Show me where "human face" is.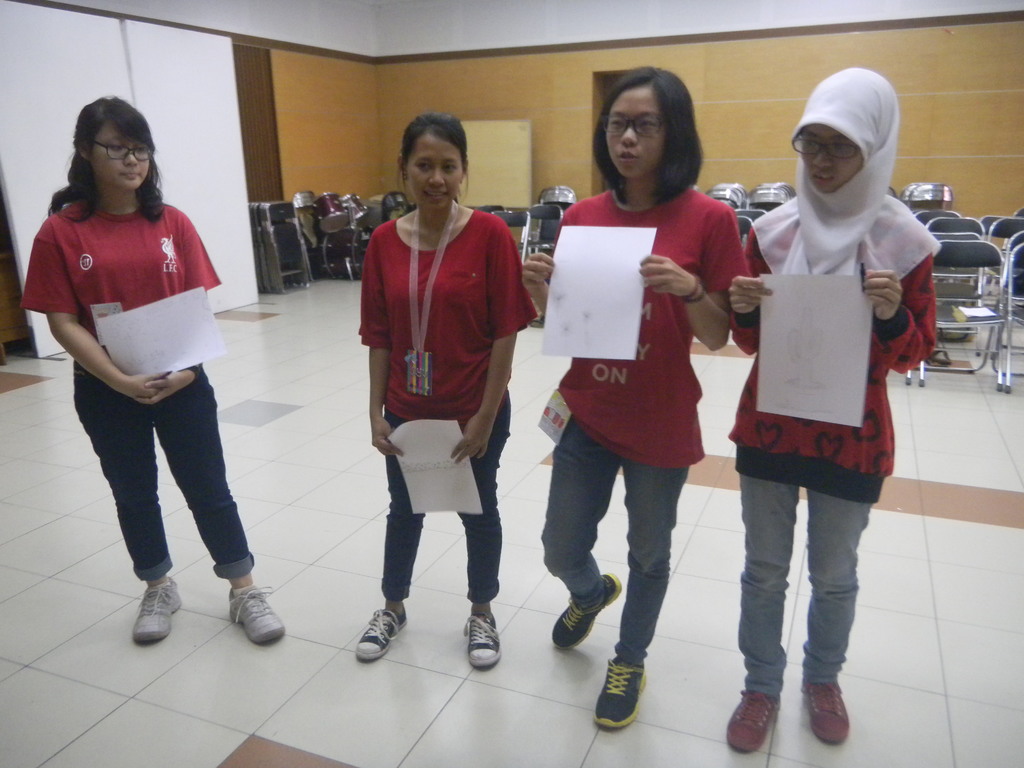
"human face" is at 607, 87, 666, 177.
